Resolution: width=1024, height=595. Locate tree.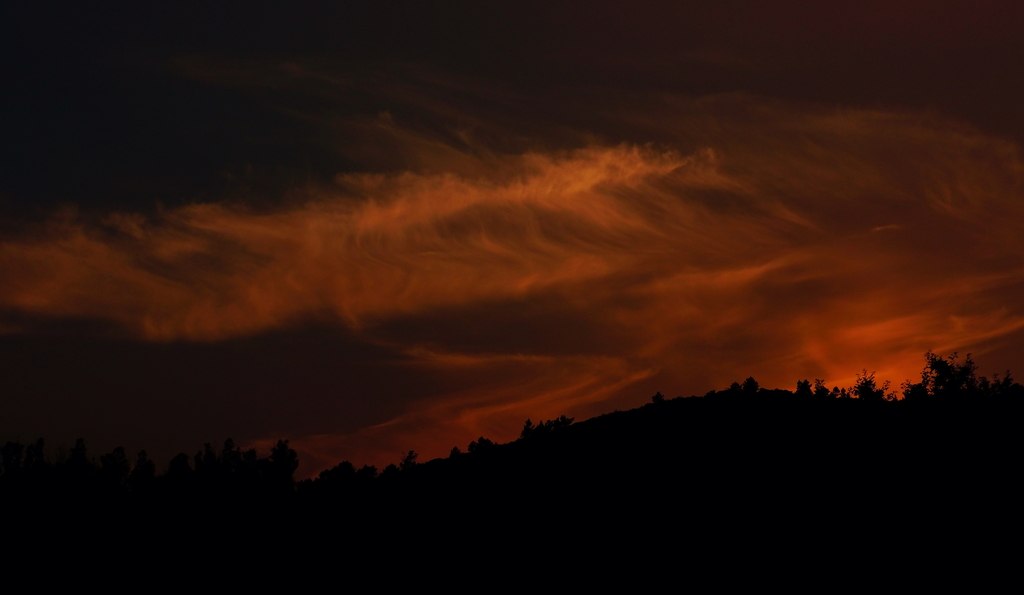
locate(470, 437, 479, 454).
